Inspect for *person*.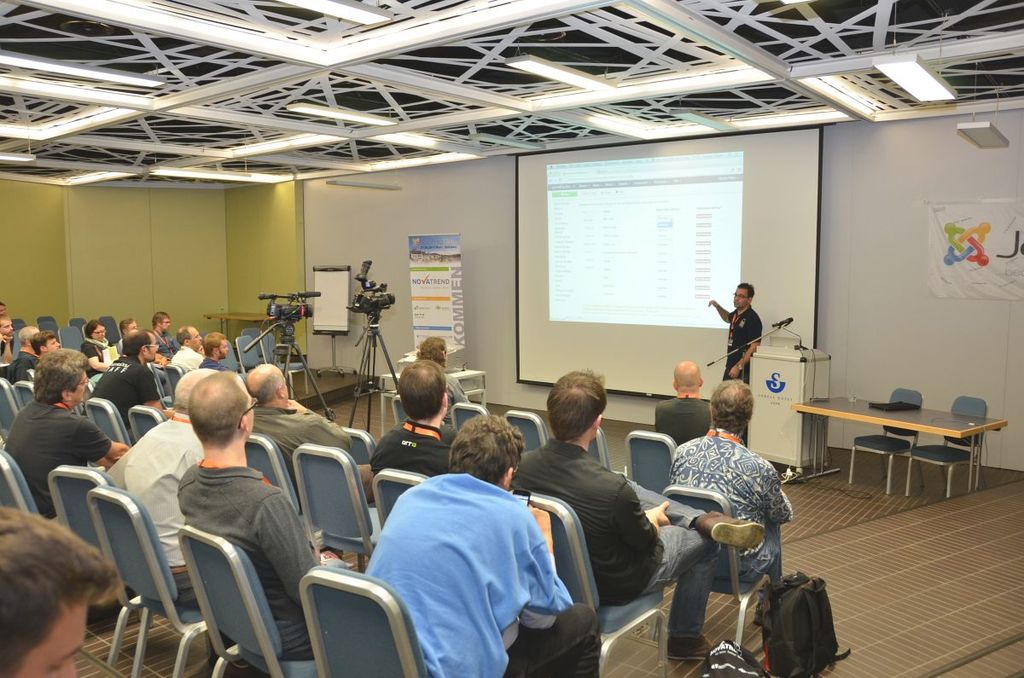
Inspection: rect(20, 328, 69, 377).
